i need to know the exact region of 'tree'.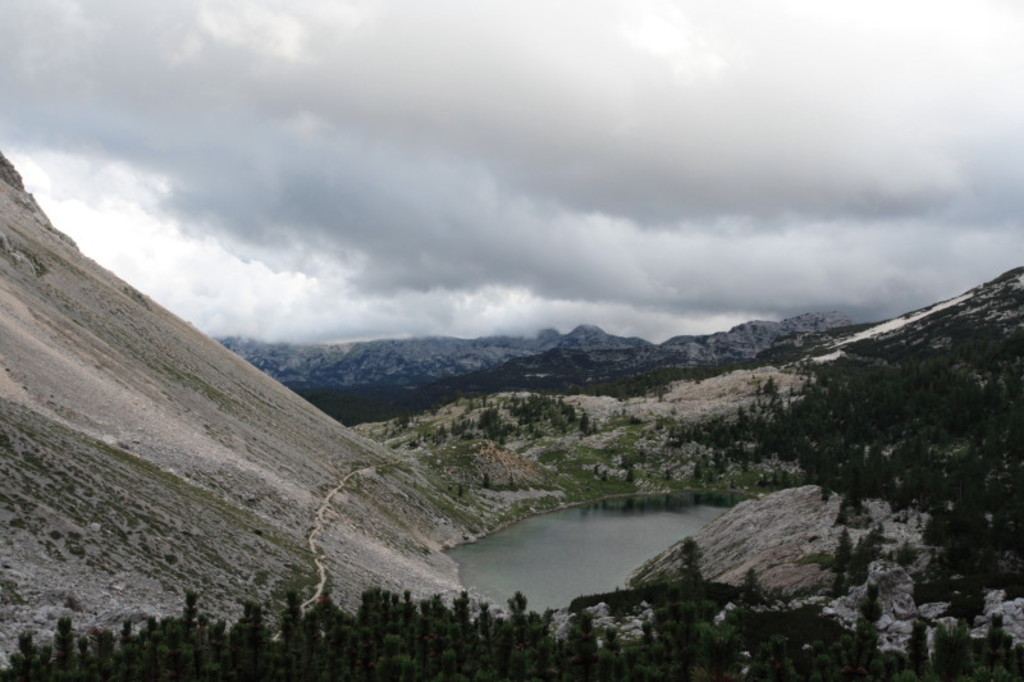
Region: bbox=(673, 527, 707, 589).
